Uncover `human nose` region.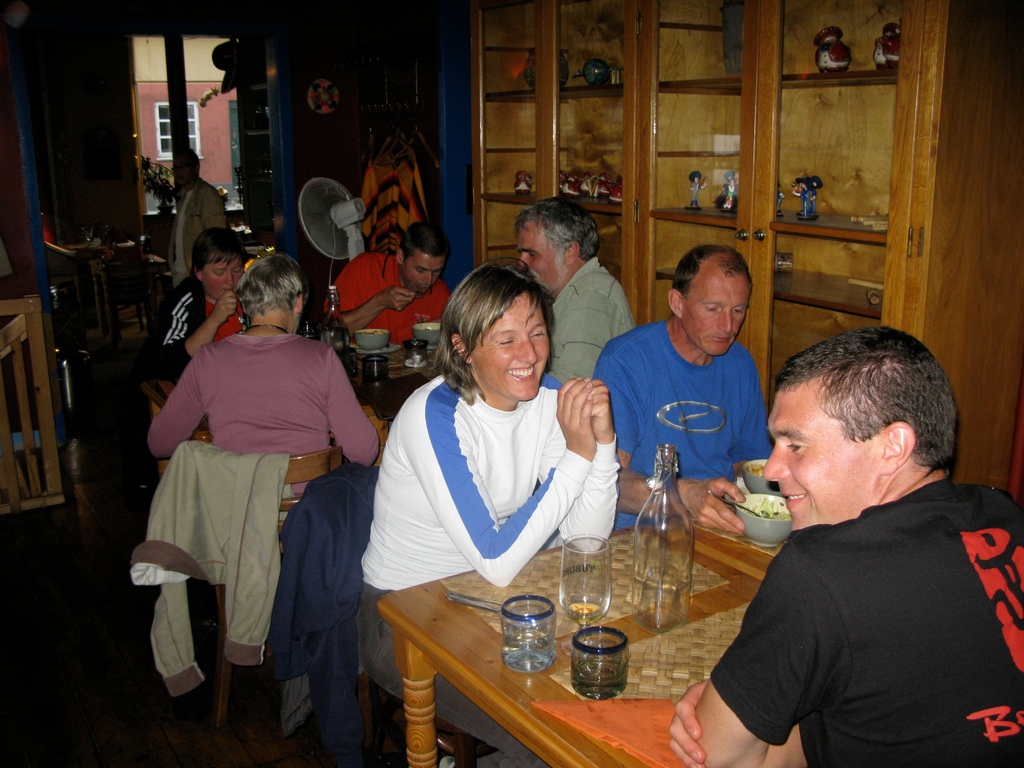
Uncovered: box=[763, 442, 789, 481].
